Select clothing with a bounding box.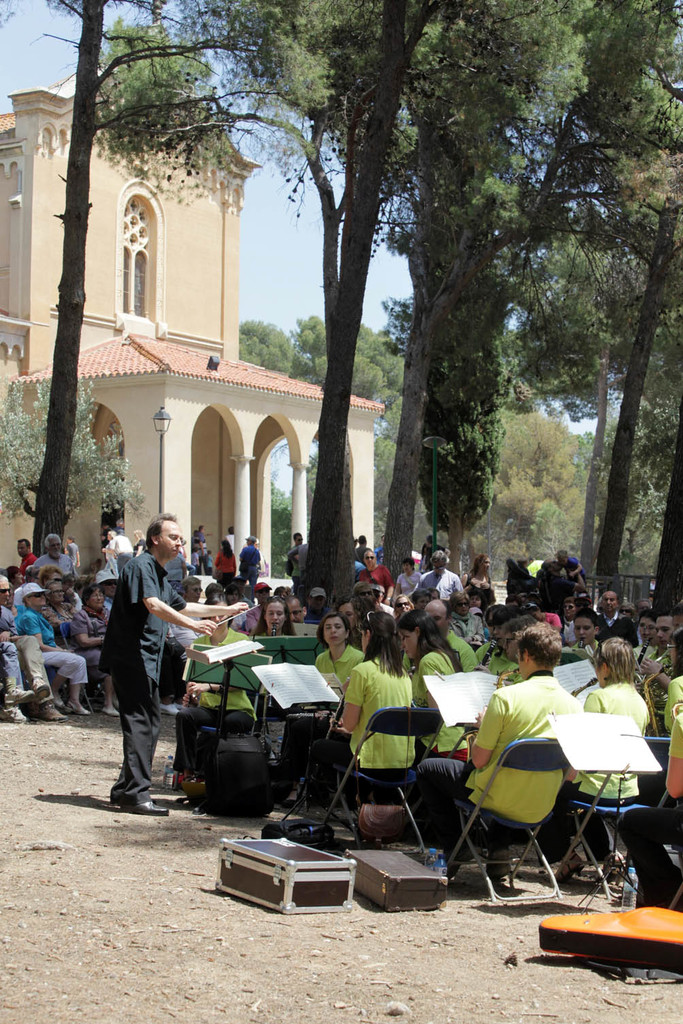
l=215, t=551, r=235, b=587.
